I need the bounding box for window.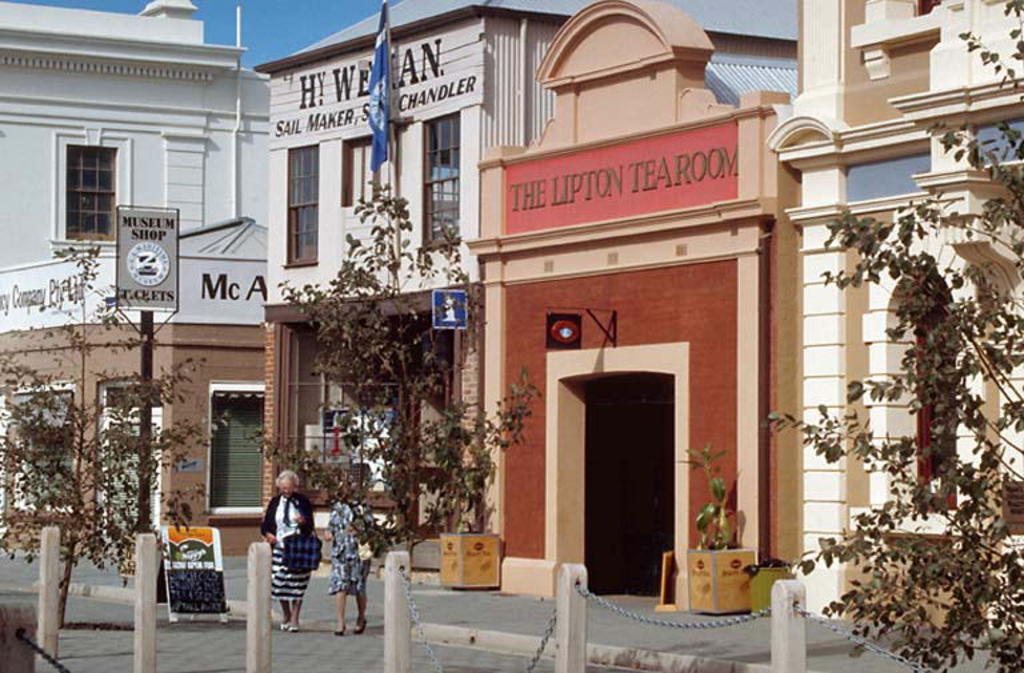
Here it is: <region>341, 131, 404, 204</region>.
